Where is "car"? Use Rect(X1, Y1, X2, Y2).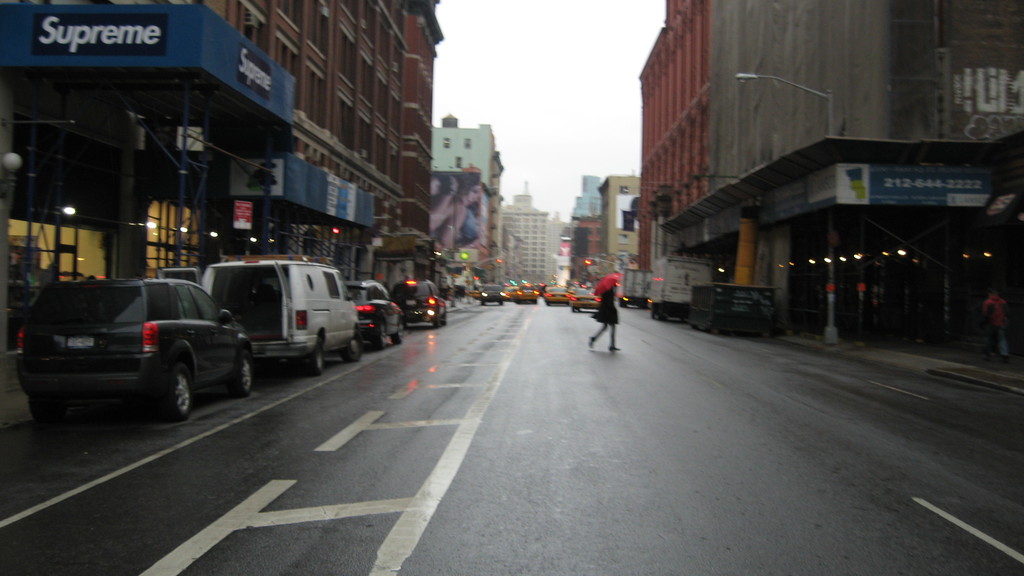
Rect(388, 277, 444, 331).
